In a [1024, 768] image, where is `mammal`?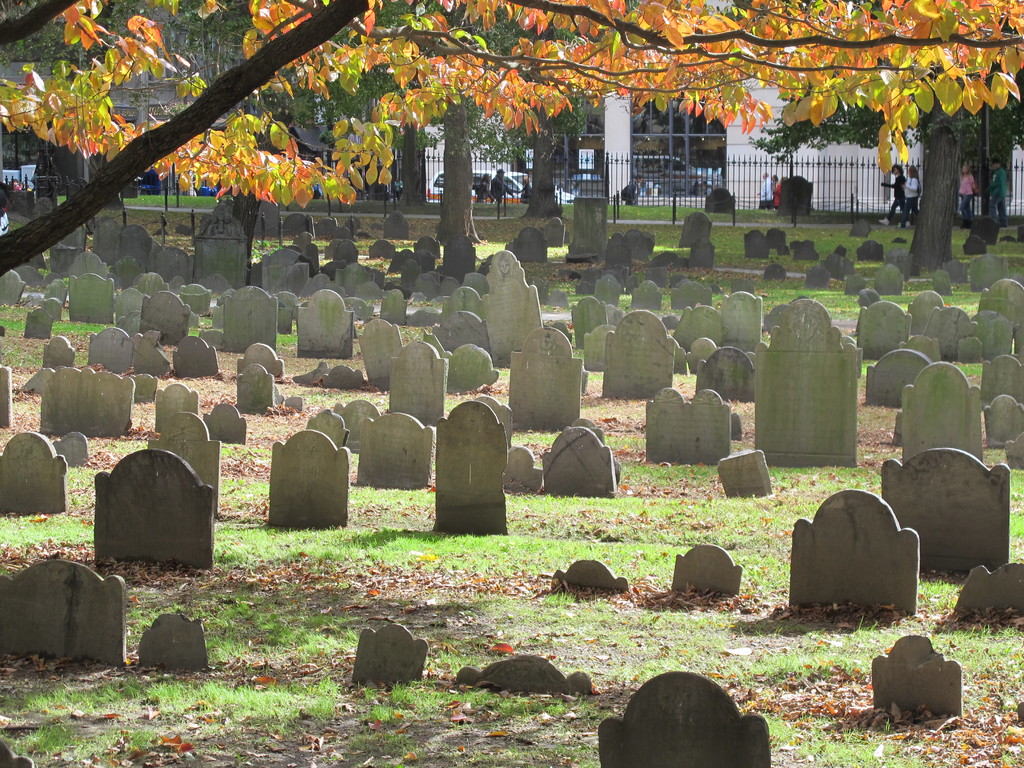
756, 172, 770, 207.
